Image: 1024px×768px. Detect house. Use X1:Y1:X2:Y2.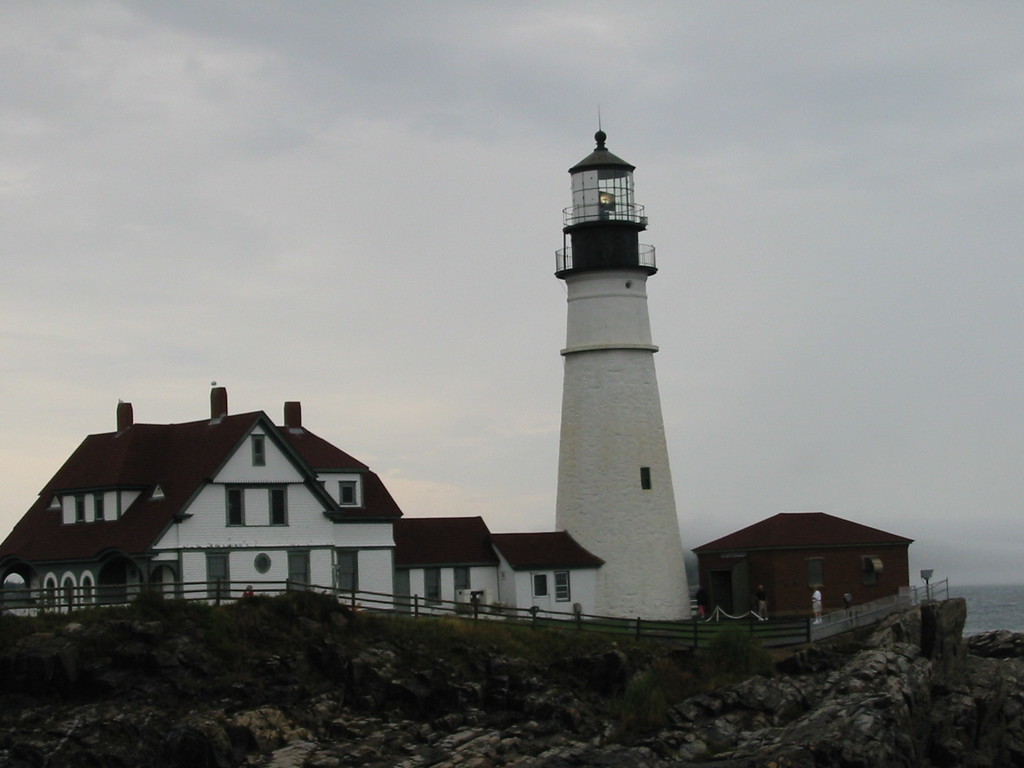
0:378:604:621.
